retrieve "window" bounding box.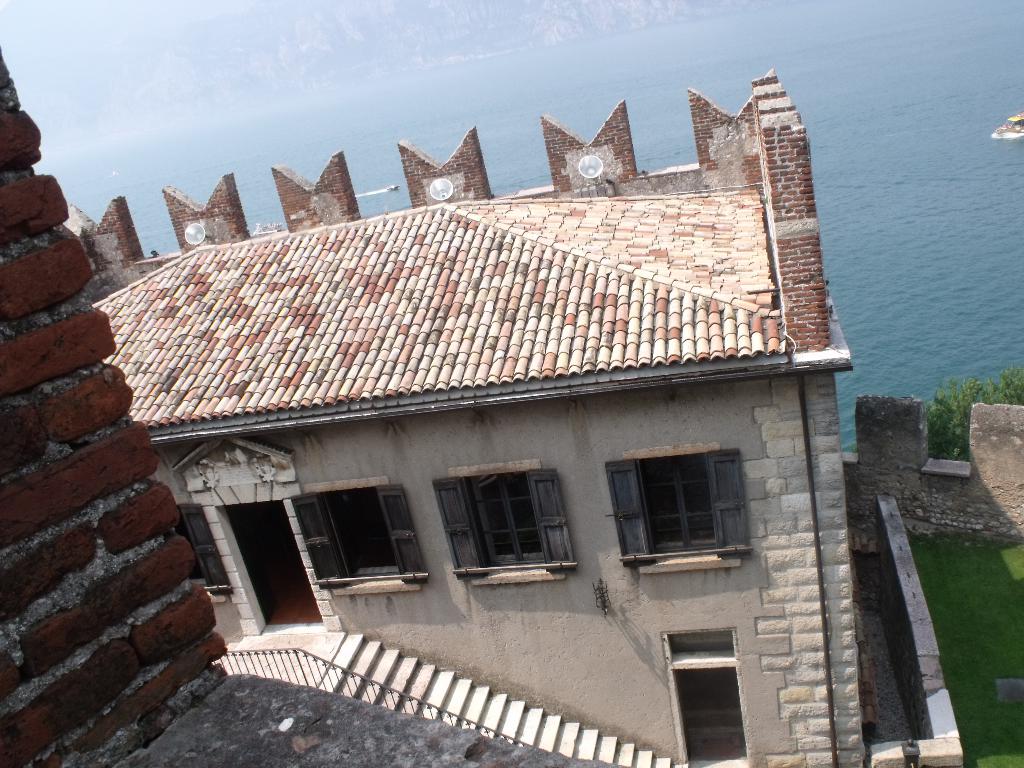
Bounding box: {"left": 287, "top": 480, "right": 433, "bottom": 594}.
